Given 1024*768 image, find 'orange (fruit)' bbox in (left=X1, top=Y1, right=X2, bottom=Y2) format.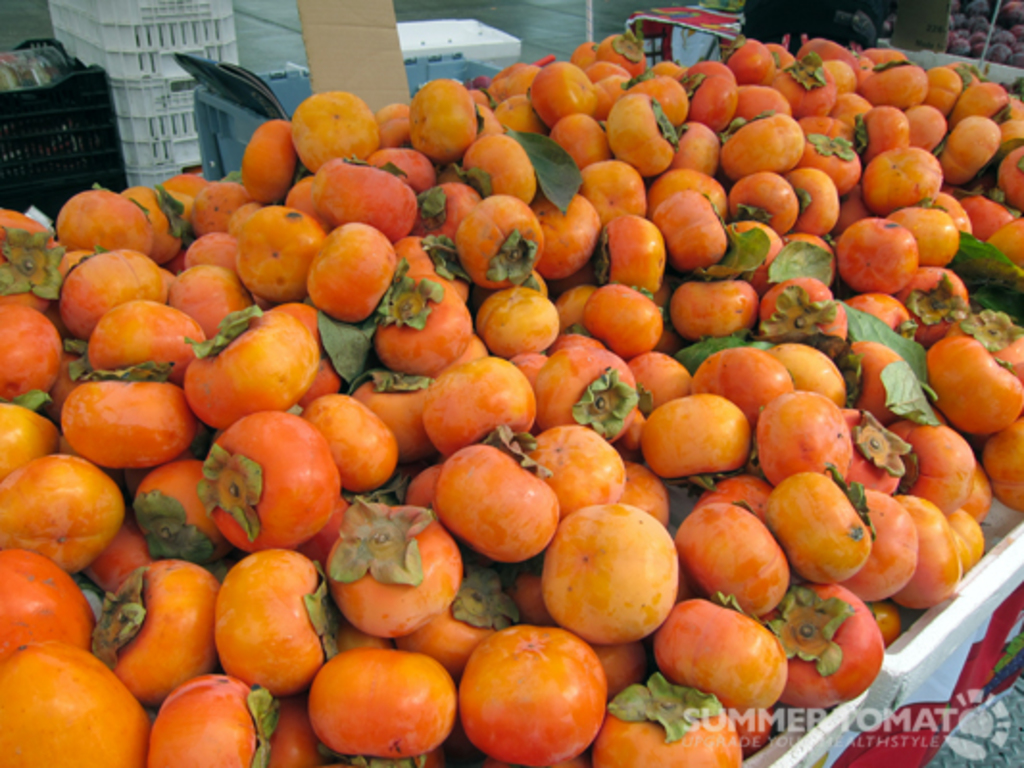
(left=425, top=351, right=524, bottom=459).
